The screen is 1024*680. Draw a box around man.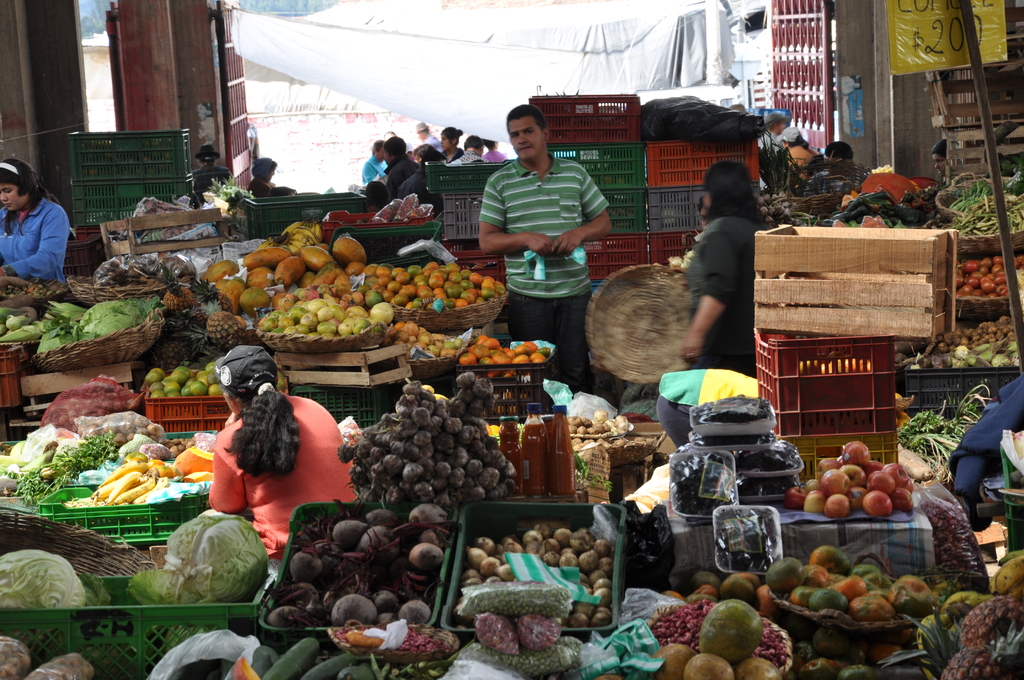
pyautogui.locateOnScreen(758, 117, 789, 195).
